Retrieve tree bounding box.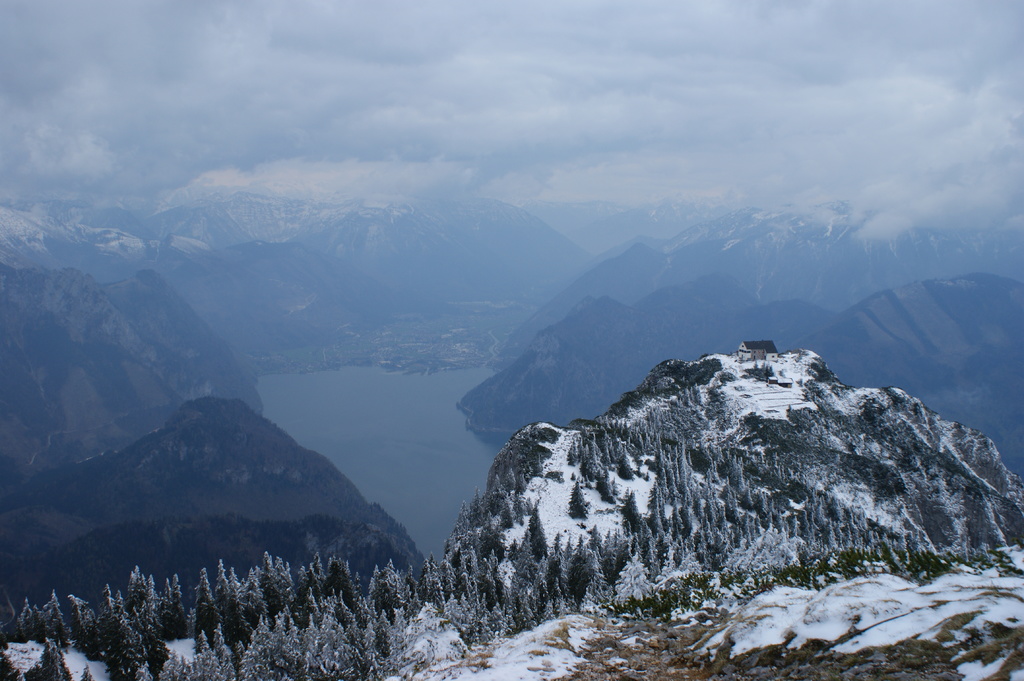
Bounding box: region(479, 558, 495, 616).
